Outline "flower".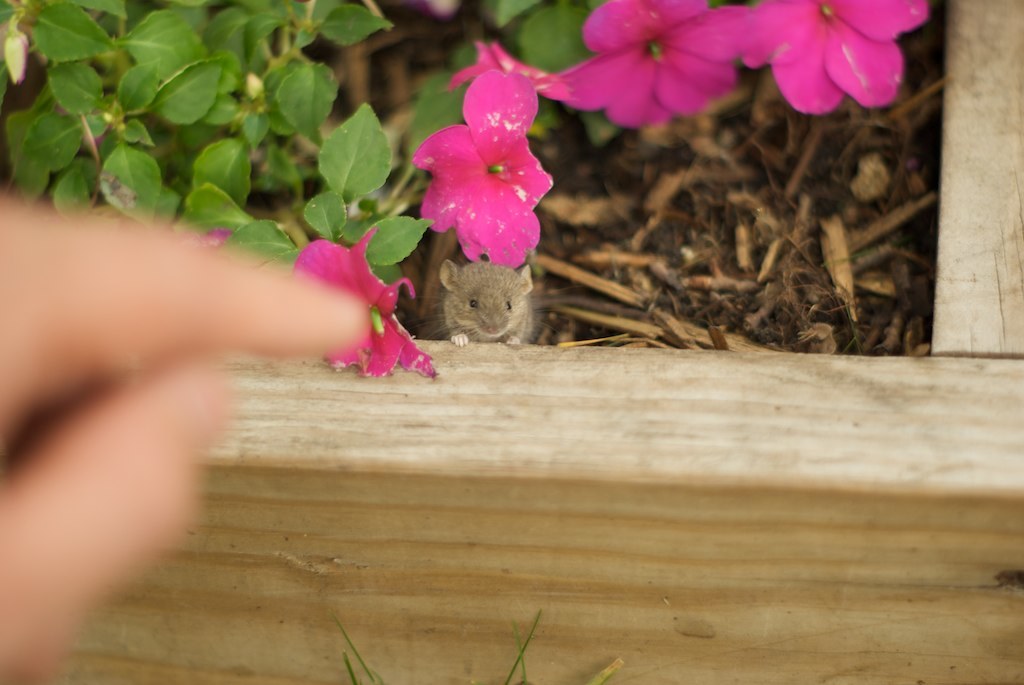
Outline: 744,0,926,112.
